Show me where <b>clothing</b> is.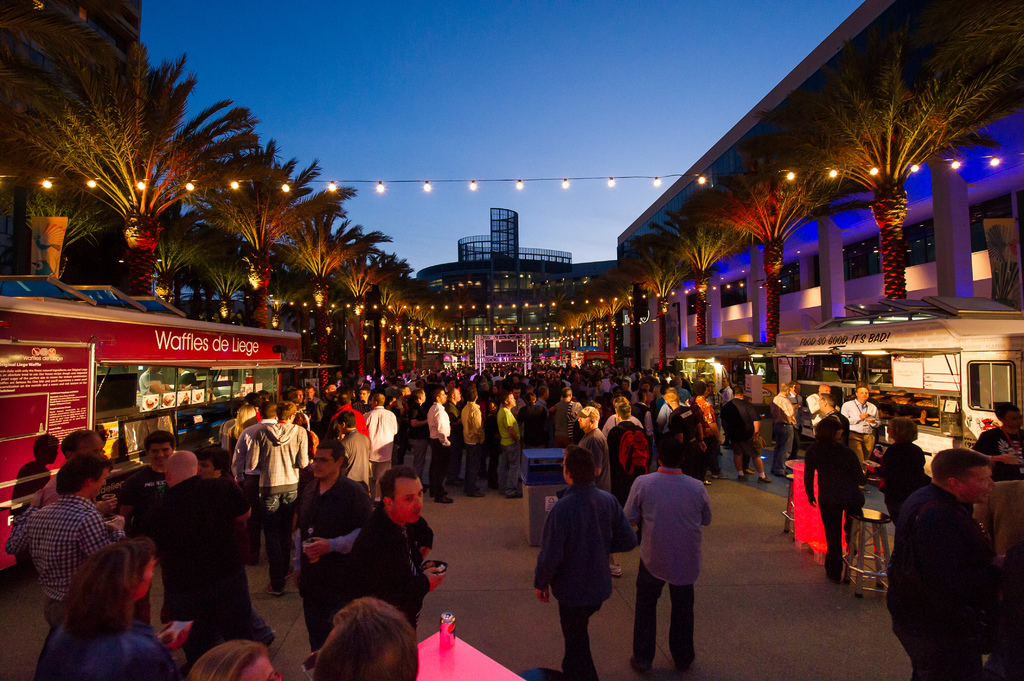
<b>clothing</b> is at (x1=655, y1=406, x2=680, y2=428).
